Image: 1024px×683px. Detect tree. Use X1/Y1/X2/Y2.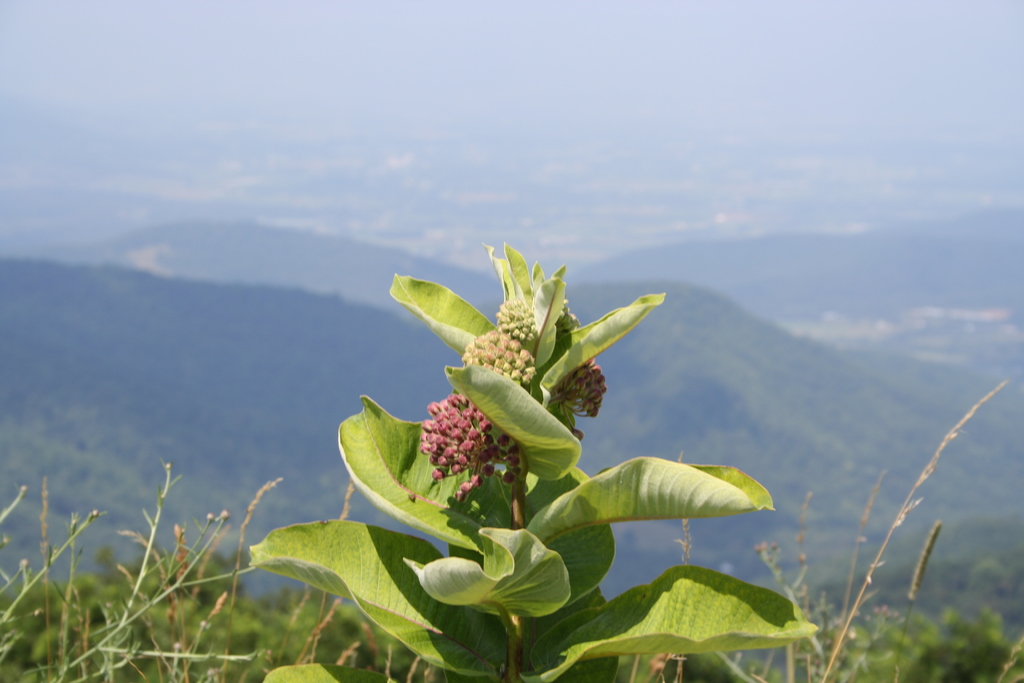
245/238/820/682.
